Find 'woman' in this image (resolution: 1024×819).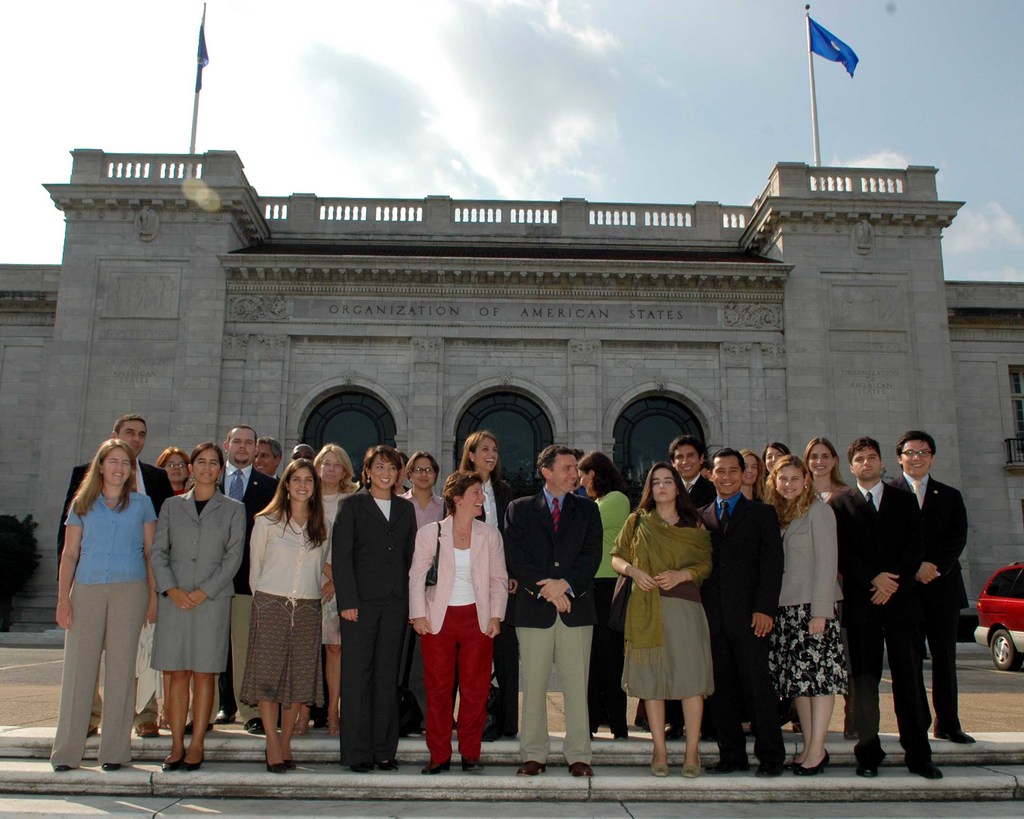
[49,438,159,771].
